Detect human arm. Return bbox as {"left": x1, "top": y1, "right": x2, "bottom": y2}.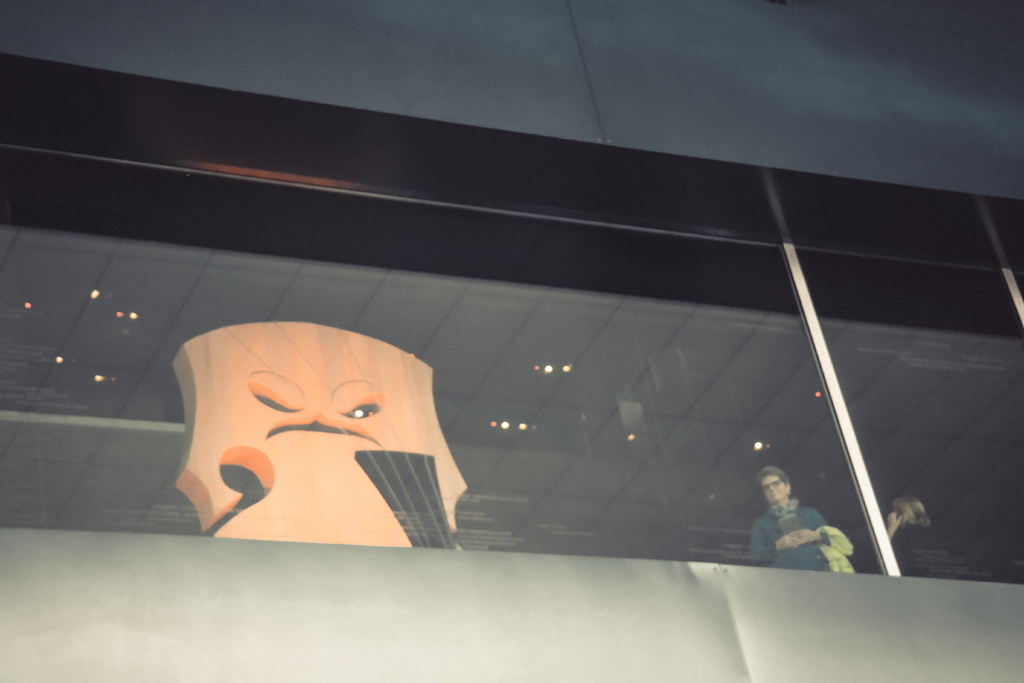
{"left": 786, "top": 509, "right": 833, "bottom": 545}.
